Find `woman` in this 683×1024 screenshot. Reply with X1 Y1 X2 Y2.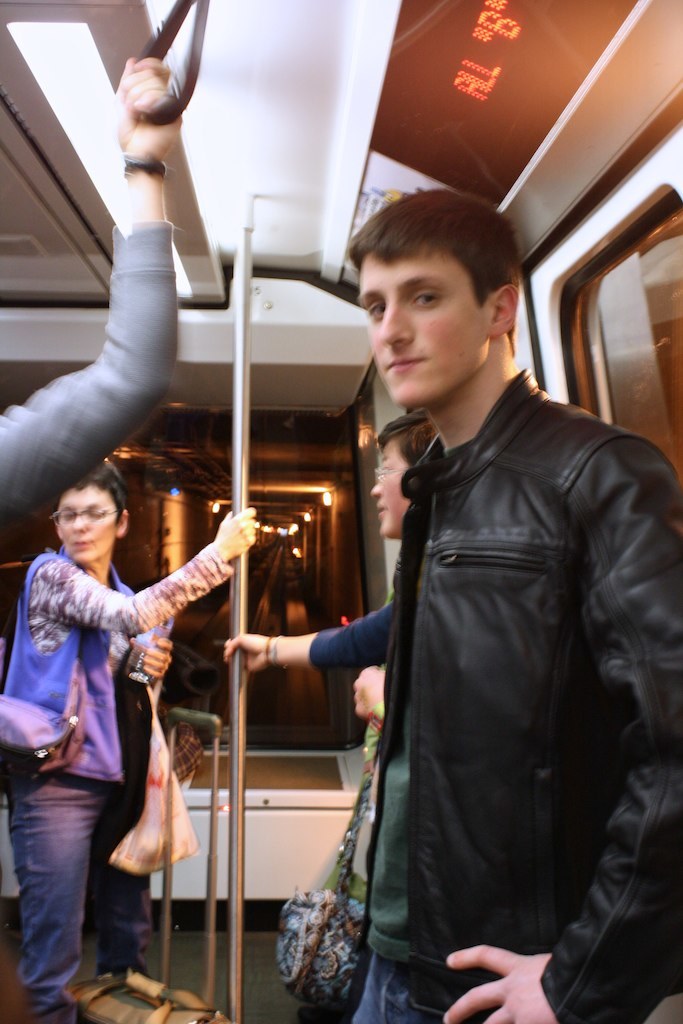
8 463 259 1019.
